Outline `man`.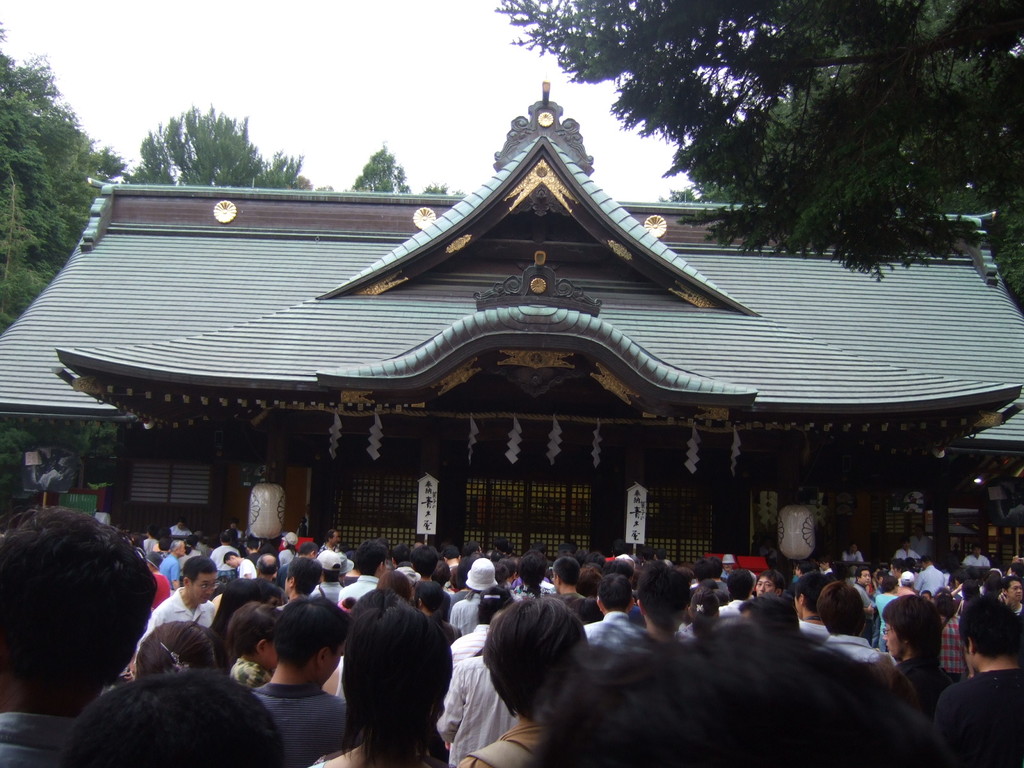
Outline: 915/557/950/597.
